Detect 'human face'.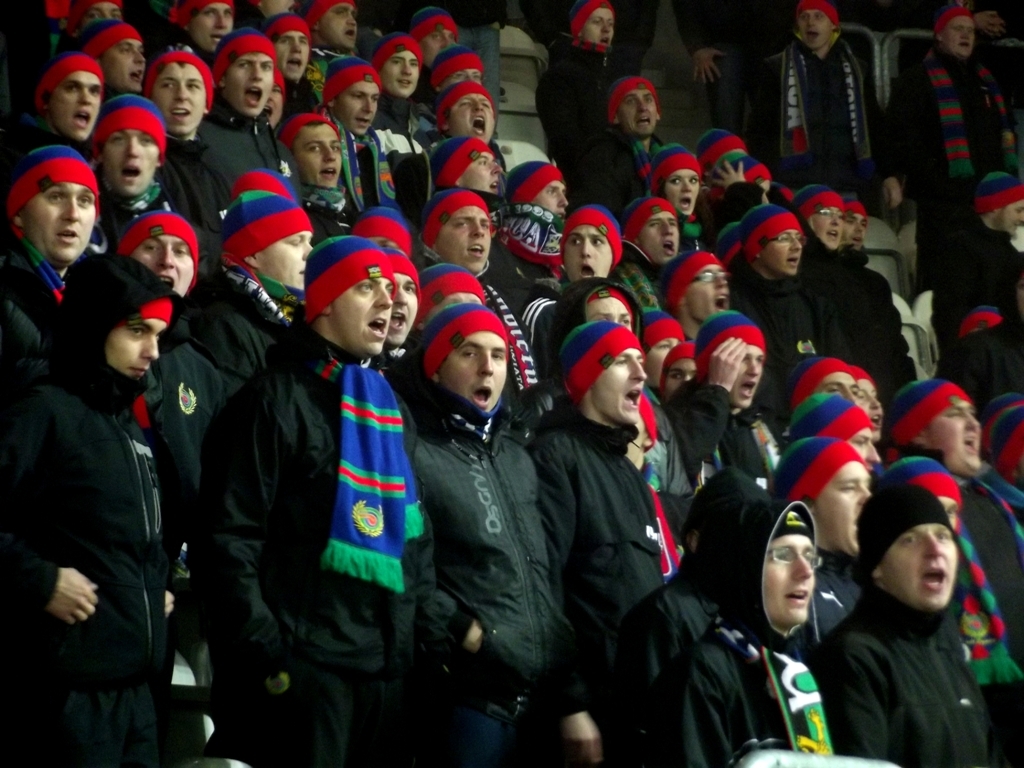
Detected at (left=624, top=90, right=655, bottom=135).
